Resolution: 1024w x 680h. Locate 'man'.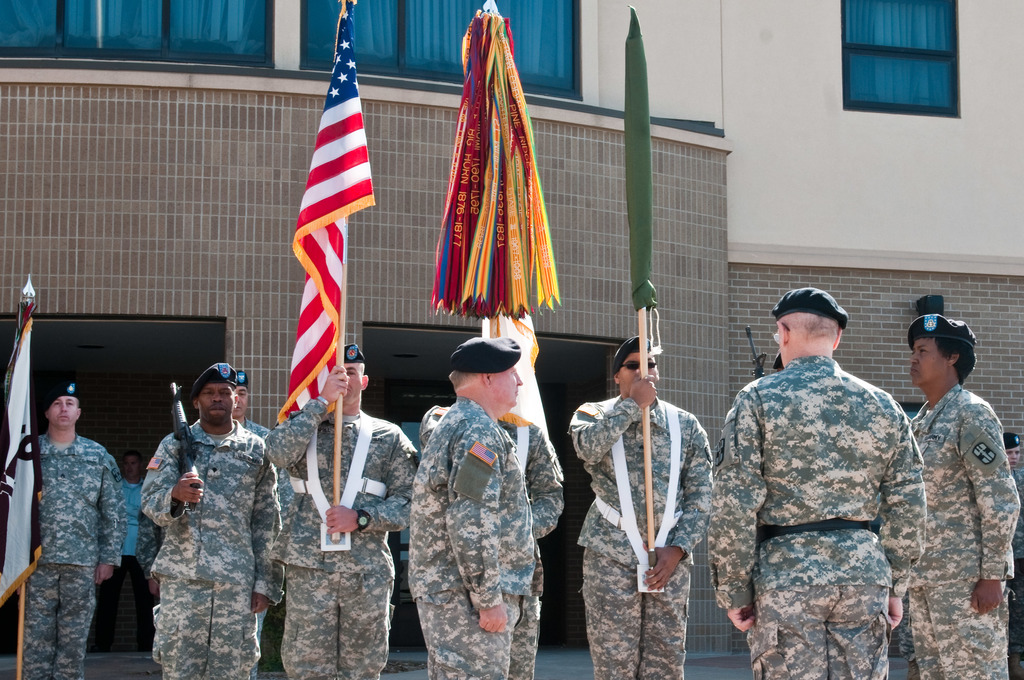
x1=570, y1=335, x2=715, y2=679.
